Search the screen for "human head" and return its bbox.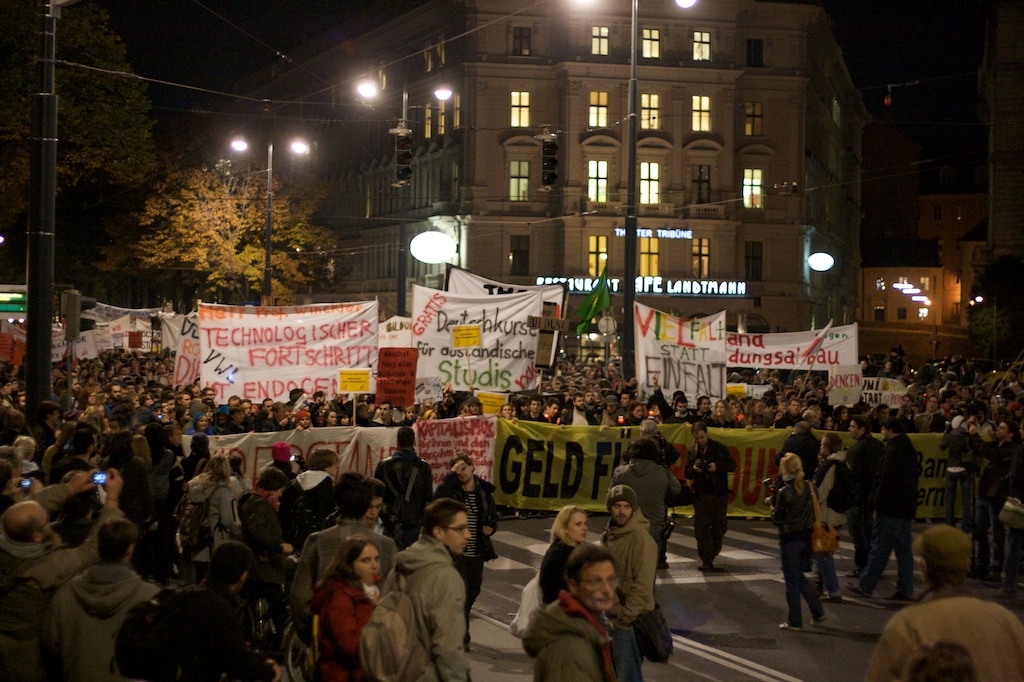
Found: 271/443/292/463.
